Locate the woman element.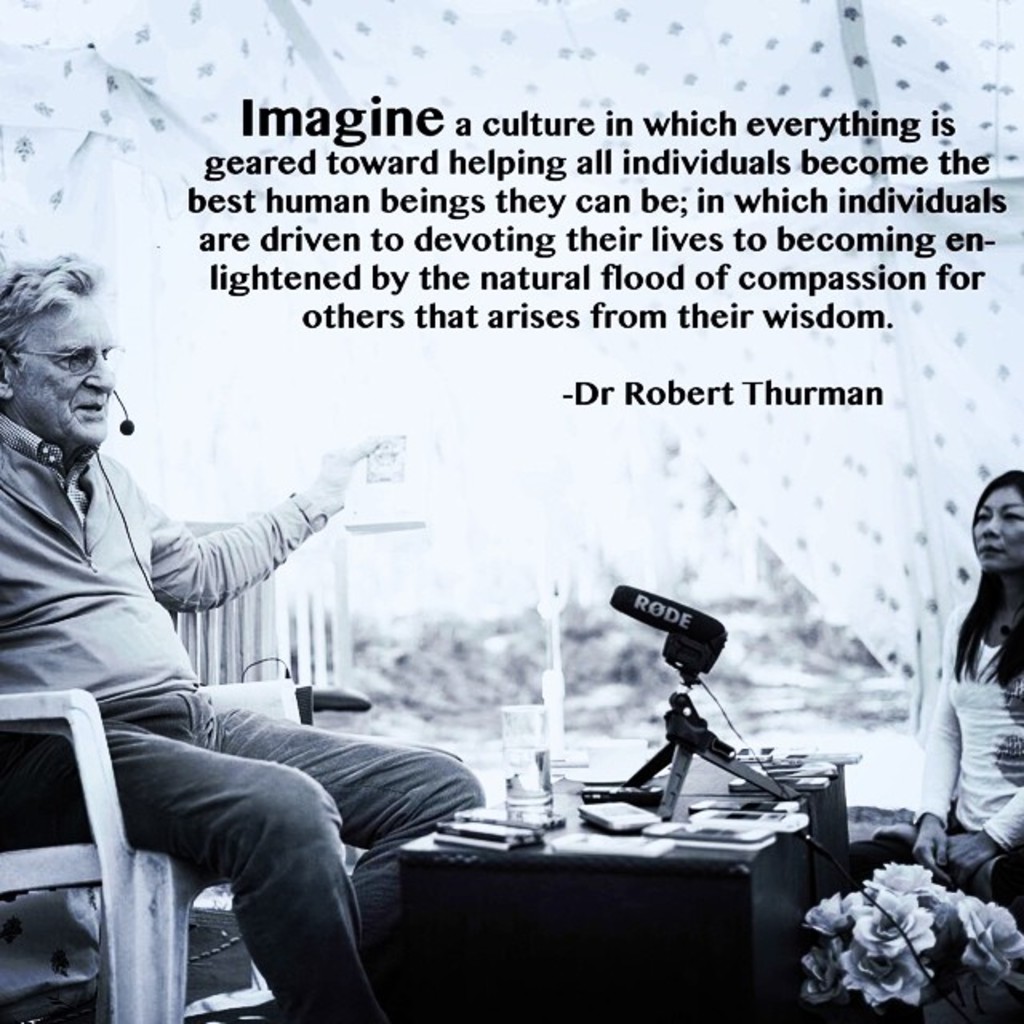
Element bbox: rect(861, 470, 1022, 898).
